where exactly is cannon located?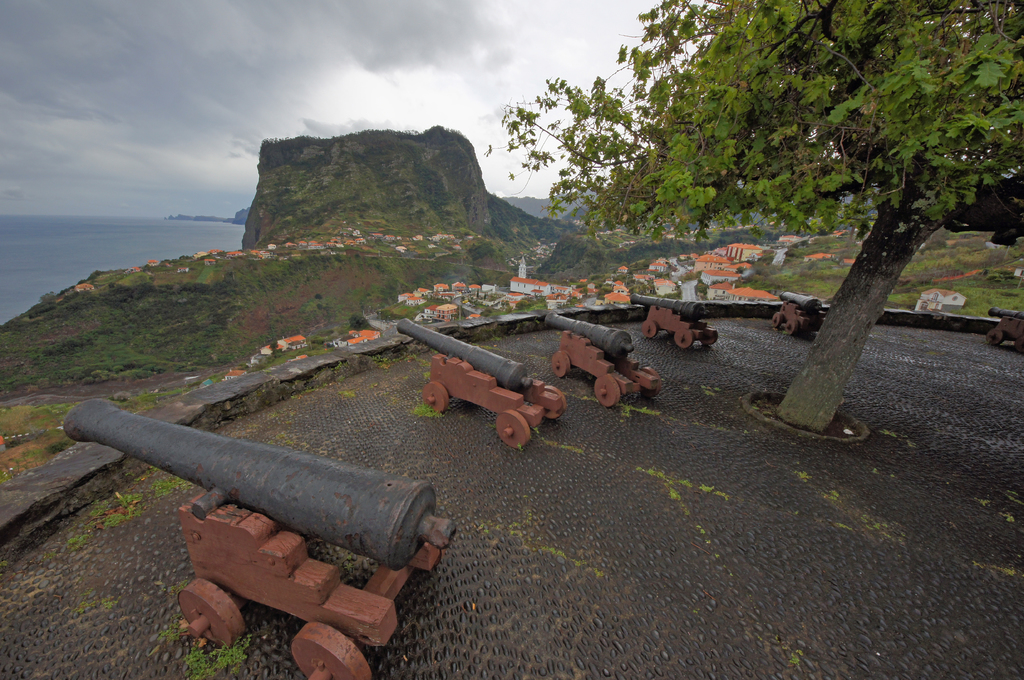
Its bounding box is bbox=(396, 320, 566, 452).
